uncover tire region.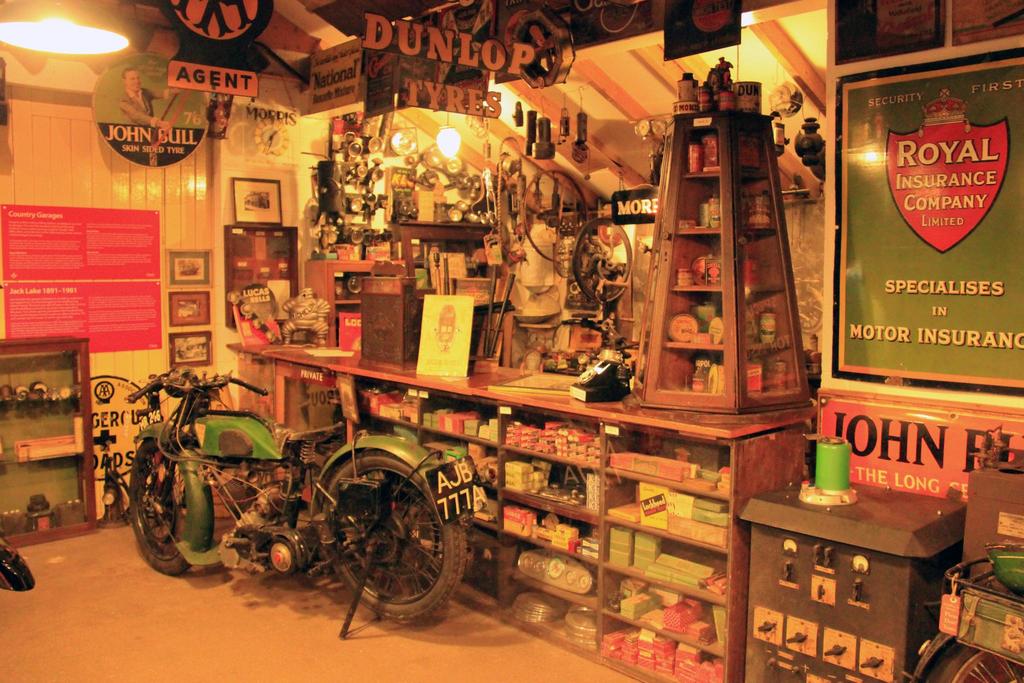
Uncovered: 129 428 216 573.
